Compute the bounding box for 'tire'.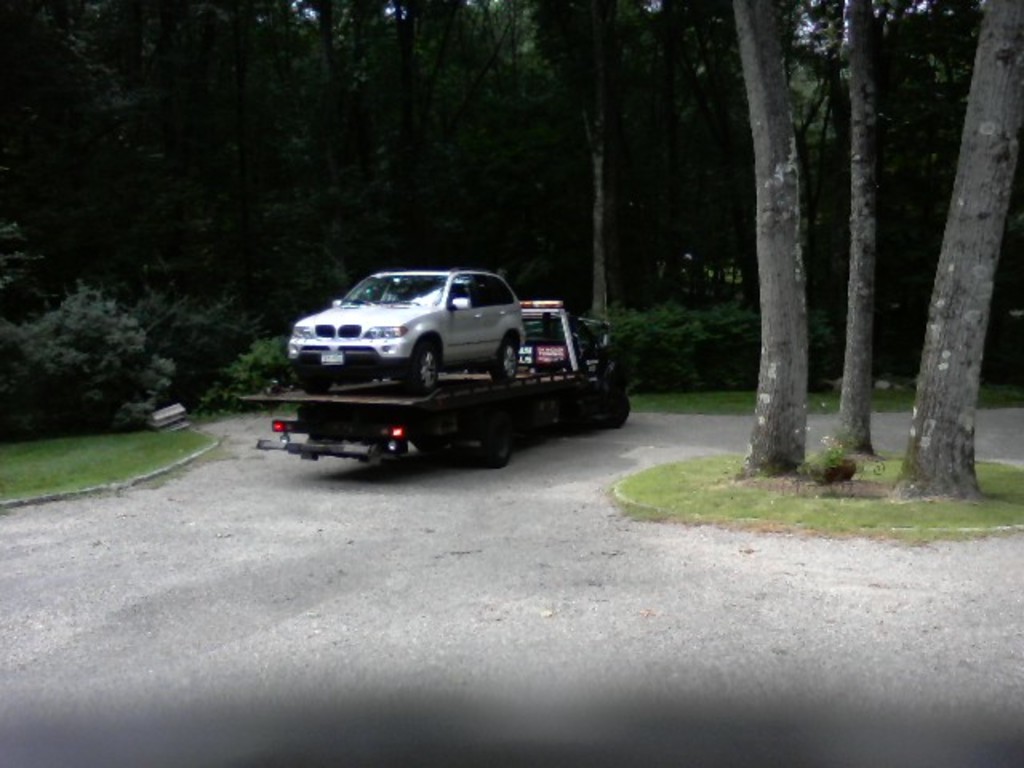
(405,338,440,390).
